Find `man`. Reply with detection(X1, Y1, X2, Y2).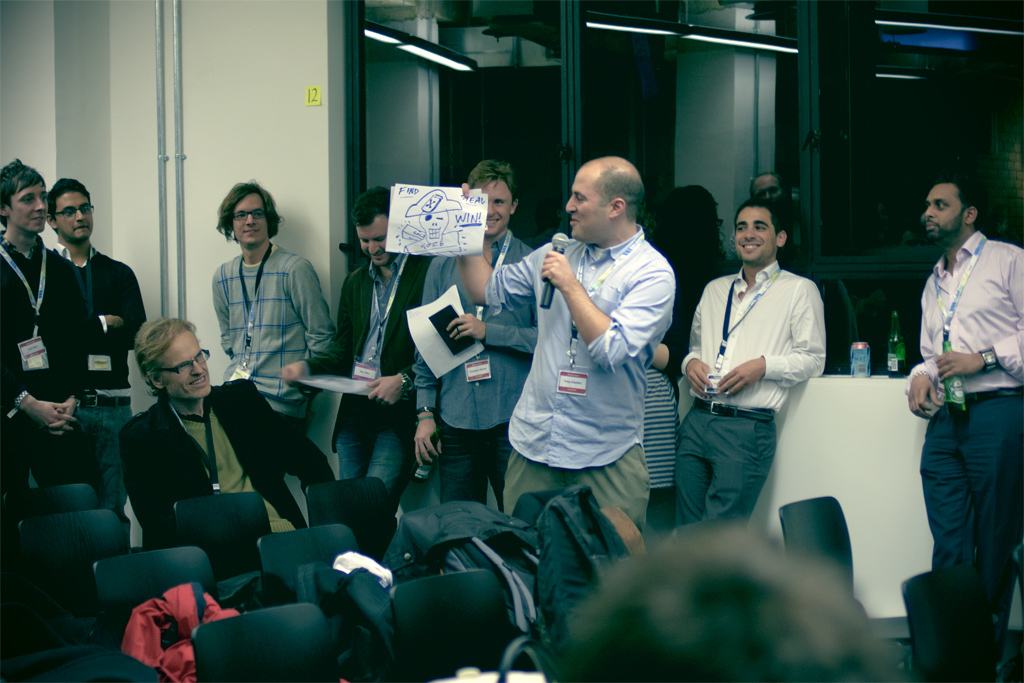
detection(513, 136, 691, 576).
